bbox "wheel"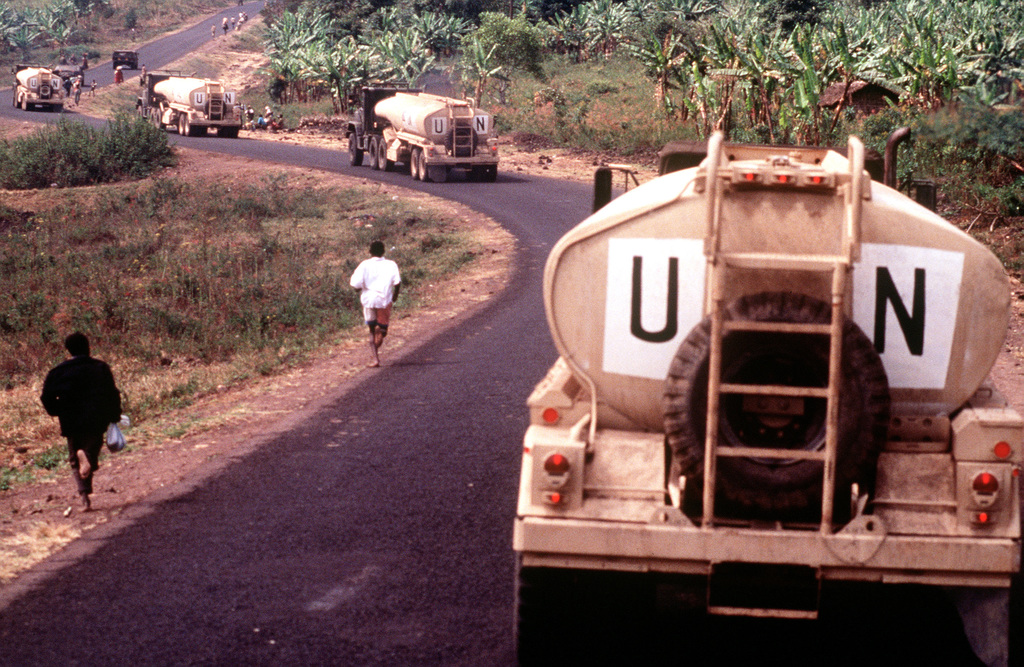
BBox(343, 130, 368, 166)
